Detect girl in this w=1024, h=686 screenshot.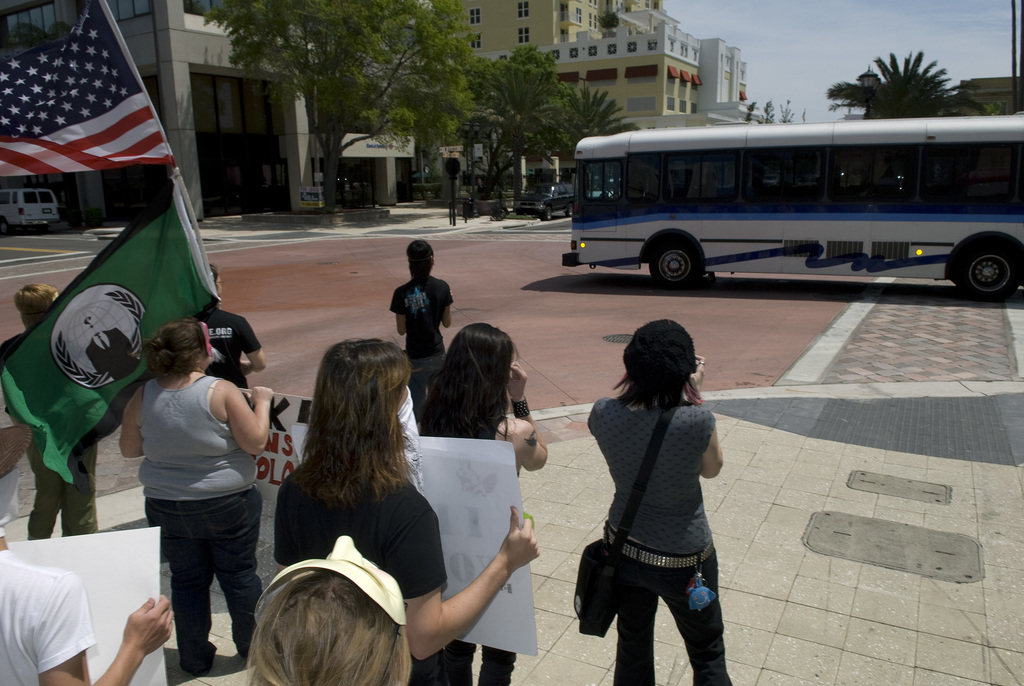
Detection: <region>273, 337, 540, 684</region>.
